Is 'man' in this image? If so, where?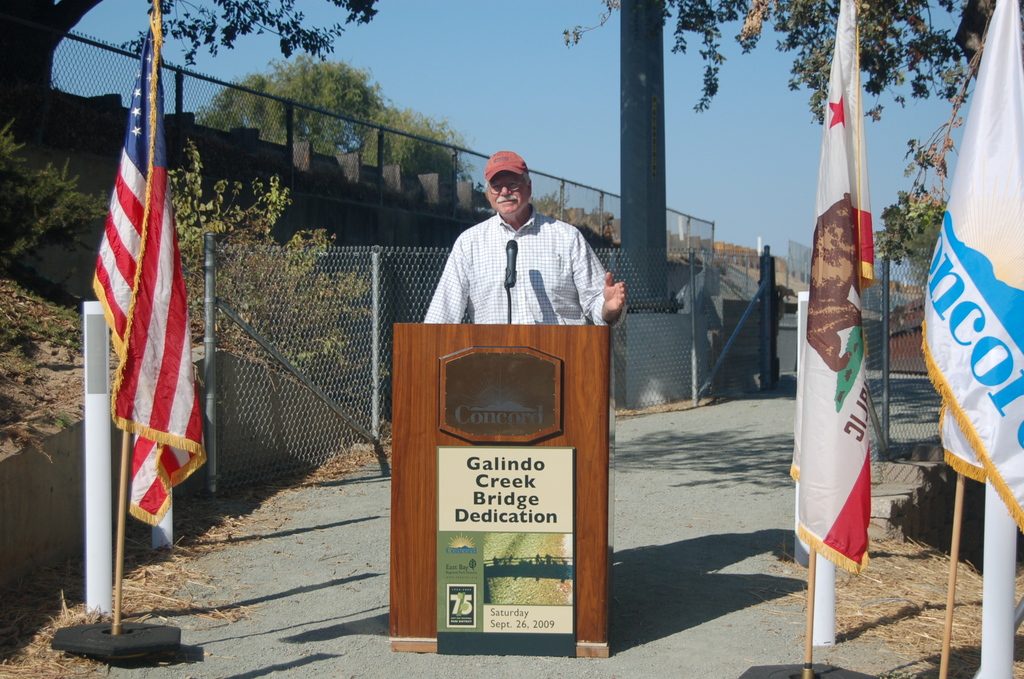
Yes, at [x1=421, y1=163, x2=616, y2=334].
